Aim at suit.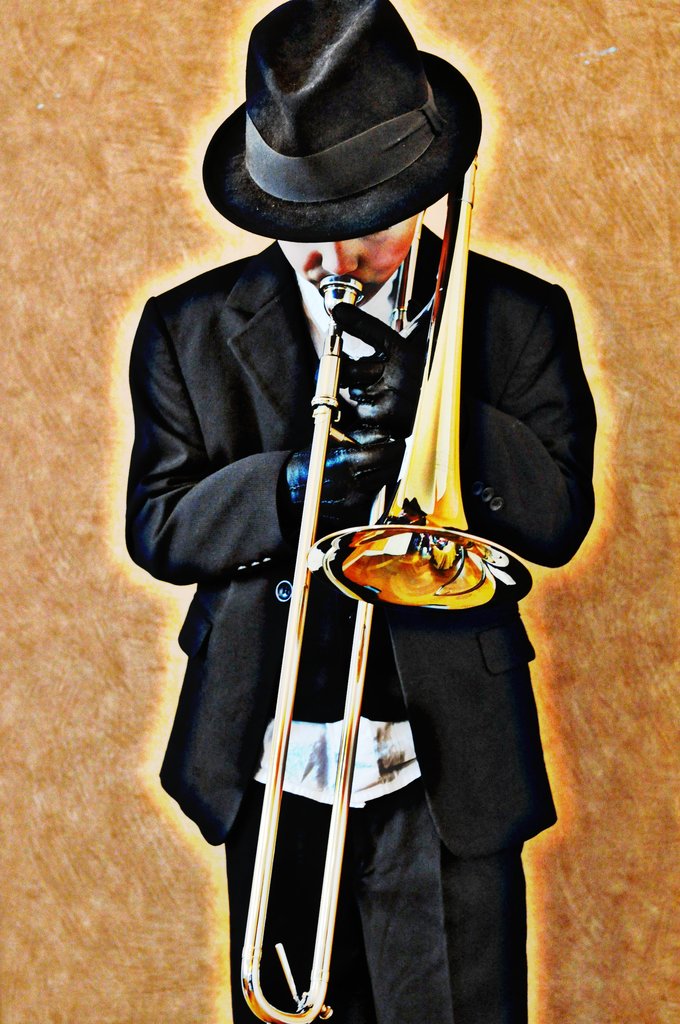
Aimed at [left=127, top=236, right=597, bottom=852].
